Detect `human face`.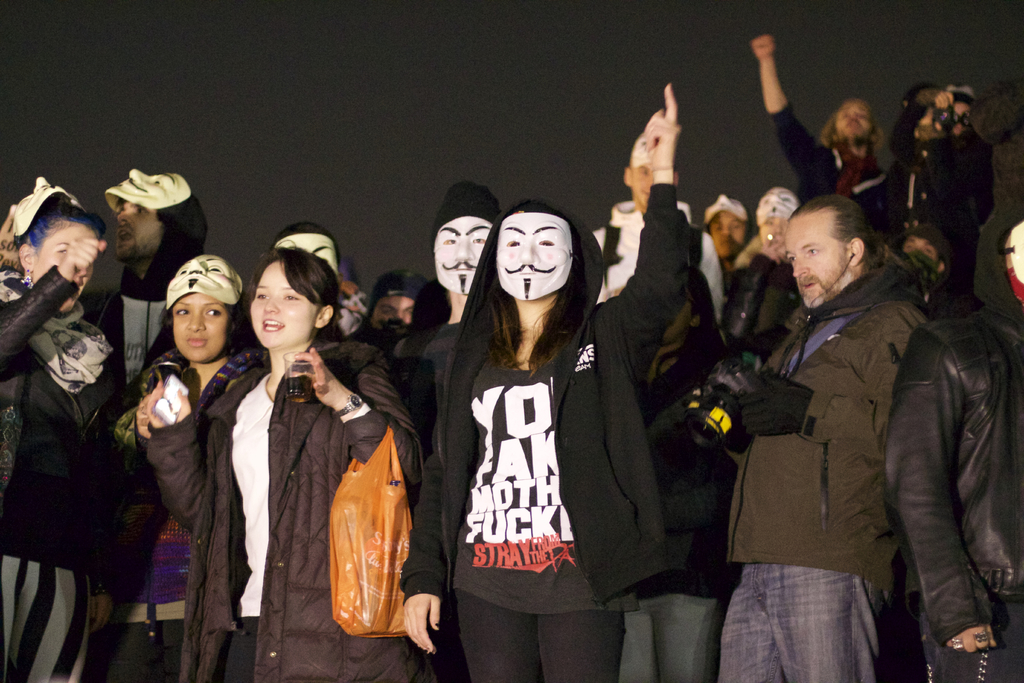
Detected at [792, 215, 850, 308].
